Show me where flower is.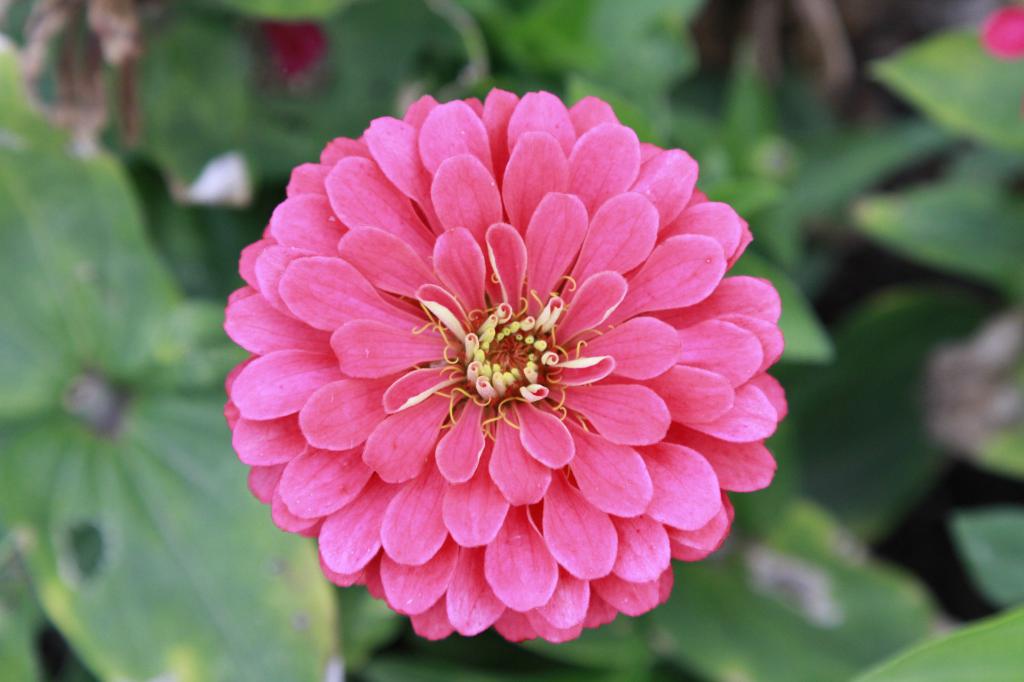
flower is at bbox=[215, 79, 795, 650].
